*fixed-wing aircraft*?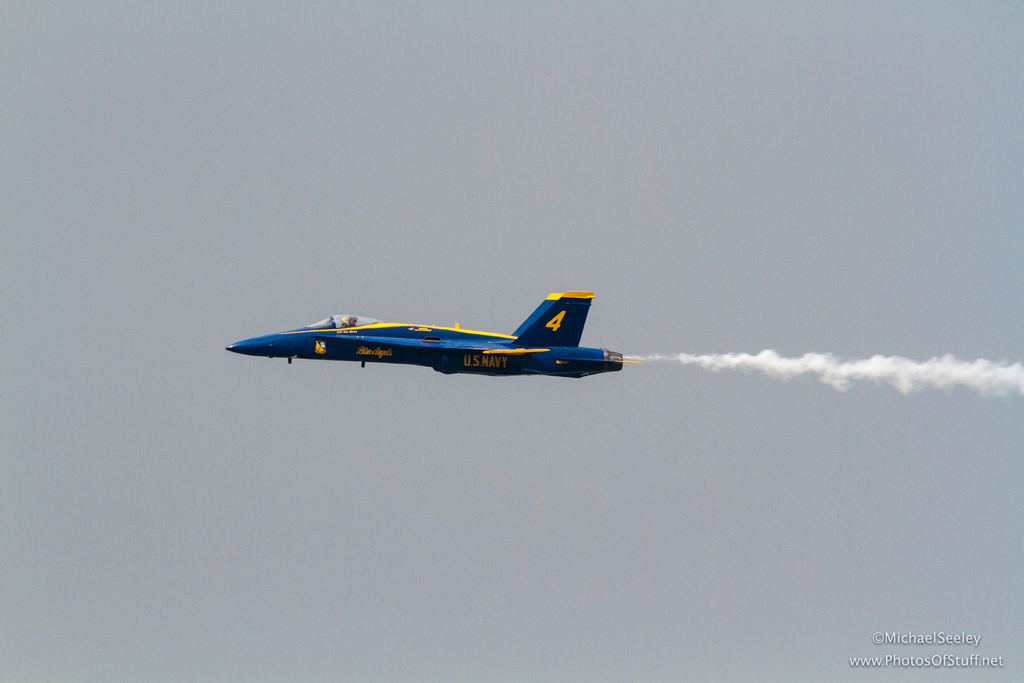
[left=219, top=287, right=634, bottom=402]
